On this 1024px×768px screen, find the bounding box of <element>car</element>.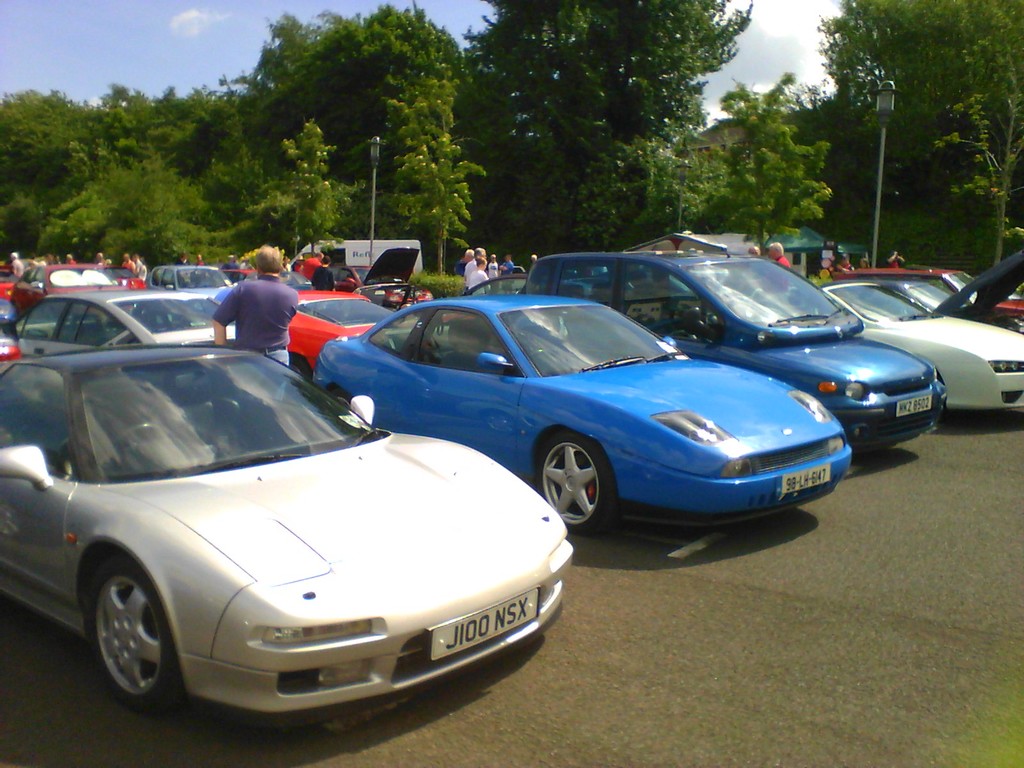
Bounding box: rect(817, 276, 1023, 413).
